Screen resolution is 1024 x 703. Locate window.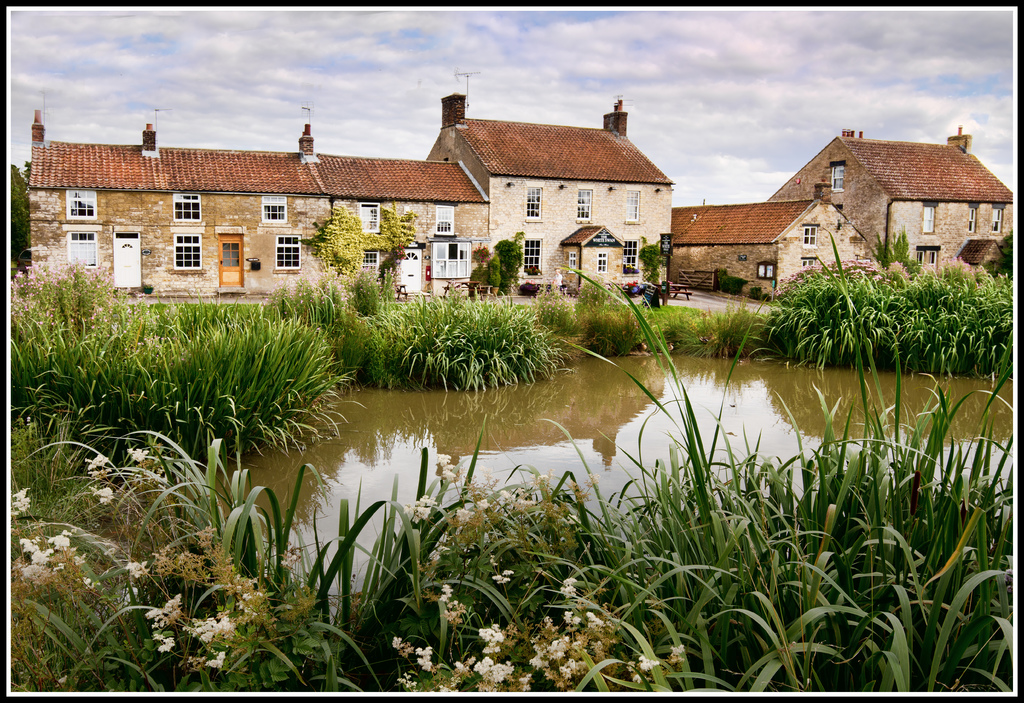
[left=68, top=191, right=99, bottom=219].
